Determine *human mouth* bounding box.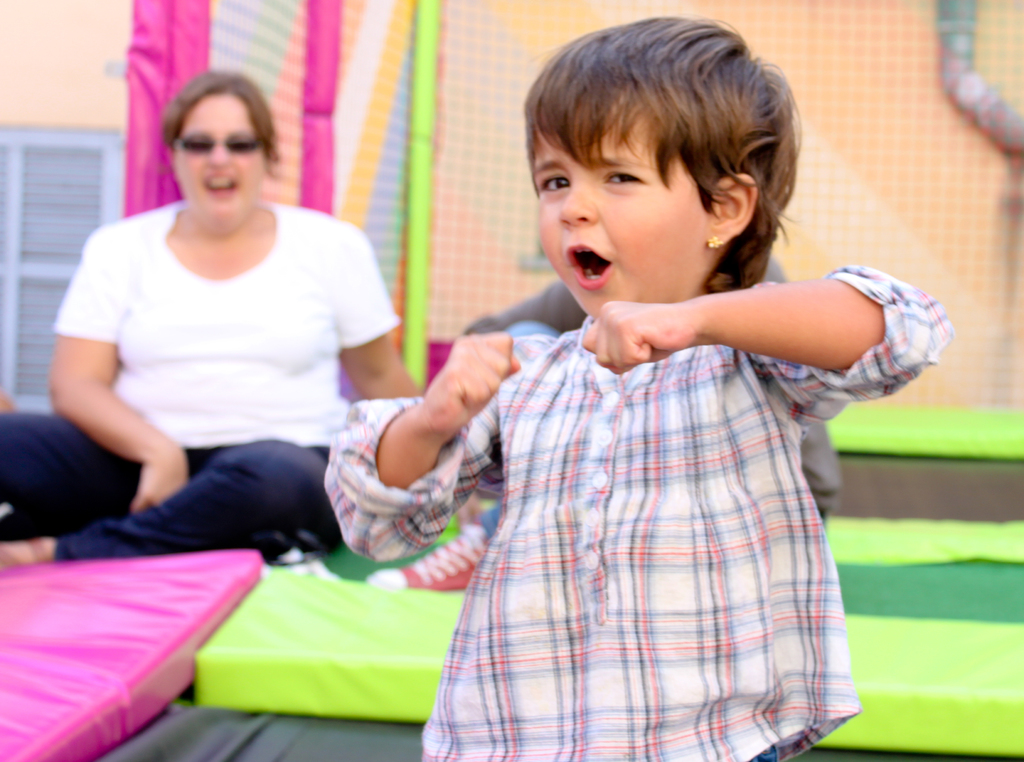
Determined: 209:170:240:191.
